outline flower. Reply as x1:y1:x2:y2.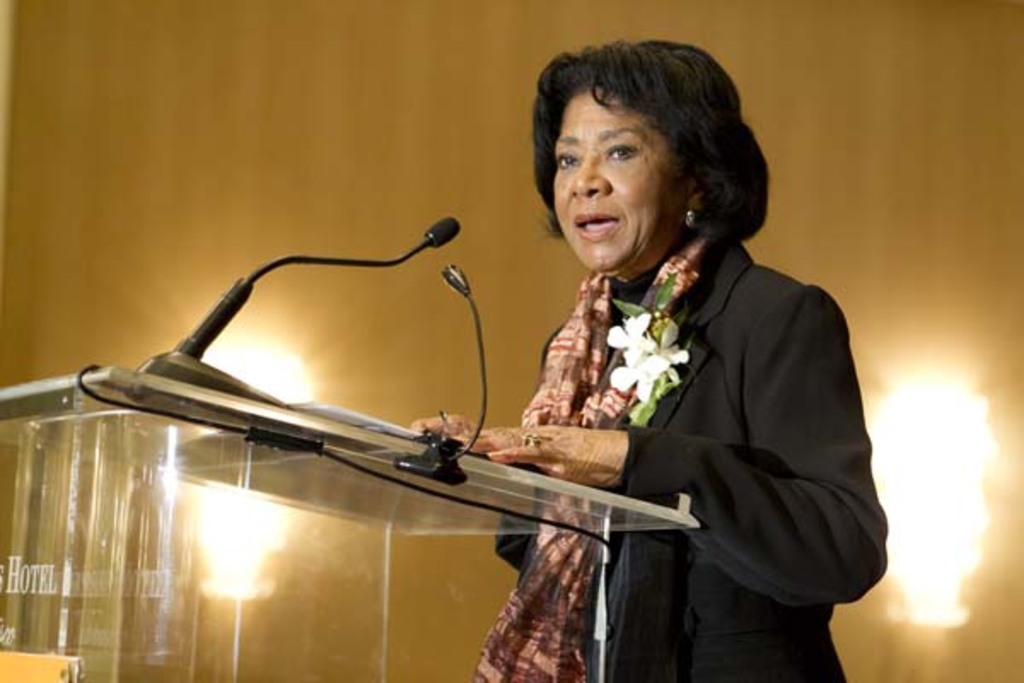
609:350:666:405.
